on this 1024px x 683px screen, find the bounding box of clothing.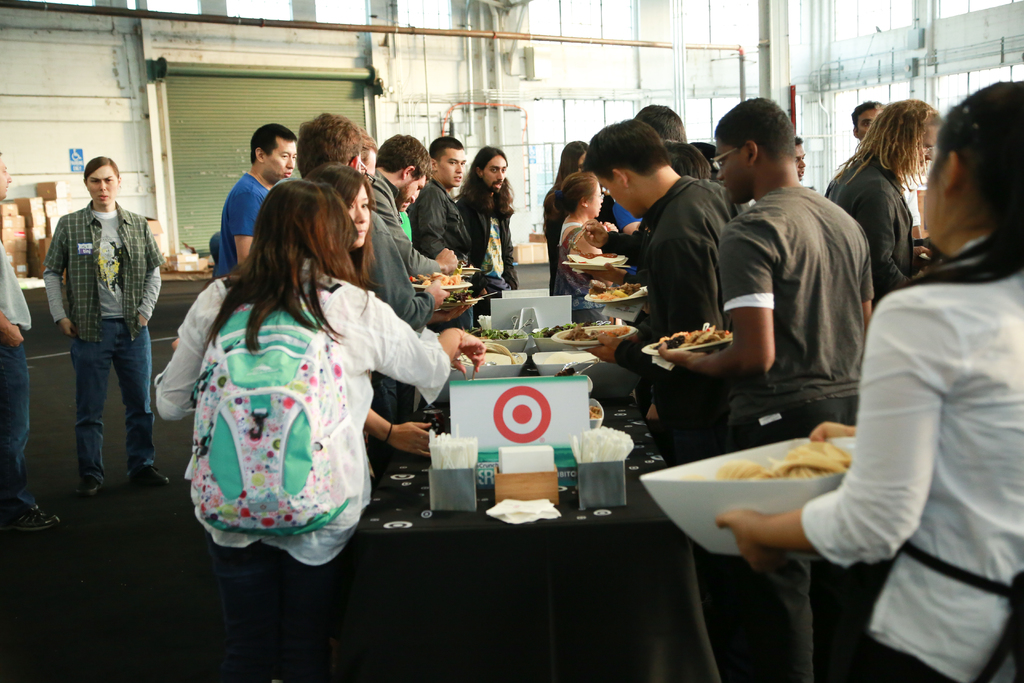
Bounding box: 616 174 751 433.
